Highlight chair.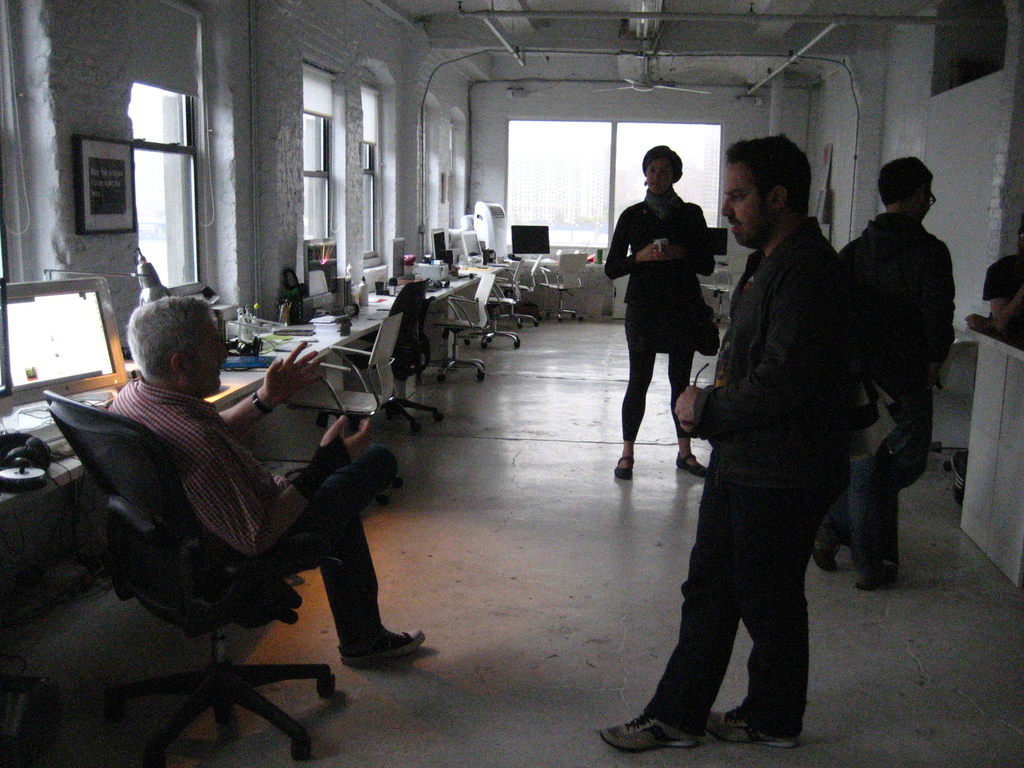
Highlighted region: bbox=[434, 264, 497, 383].
